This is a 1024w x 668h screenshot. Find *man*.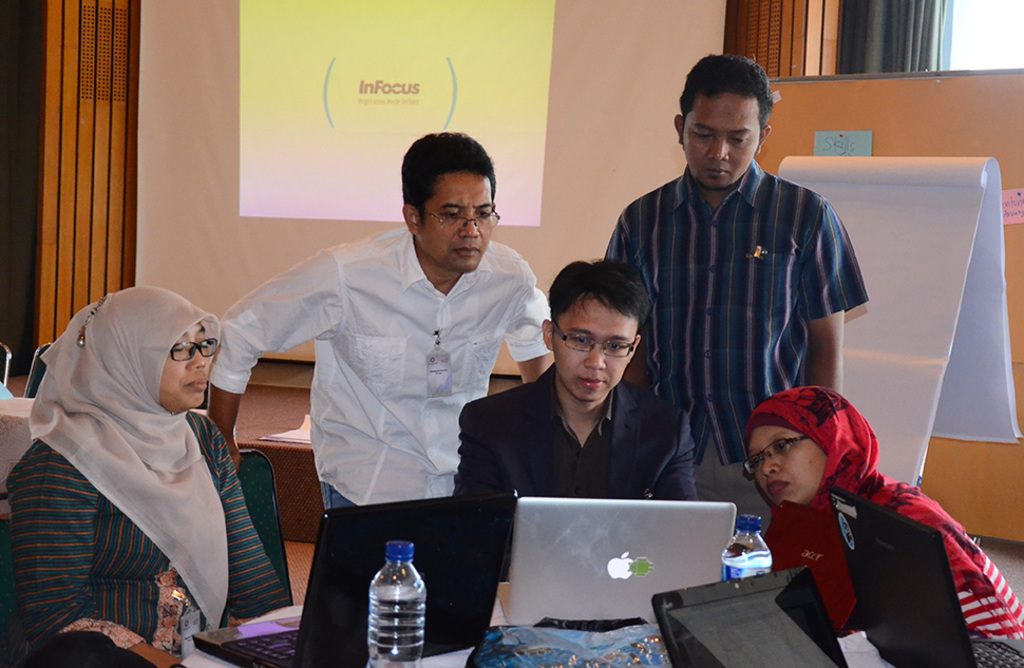
Bounding box: [left=450, top=252, right=702, bottom=650].
